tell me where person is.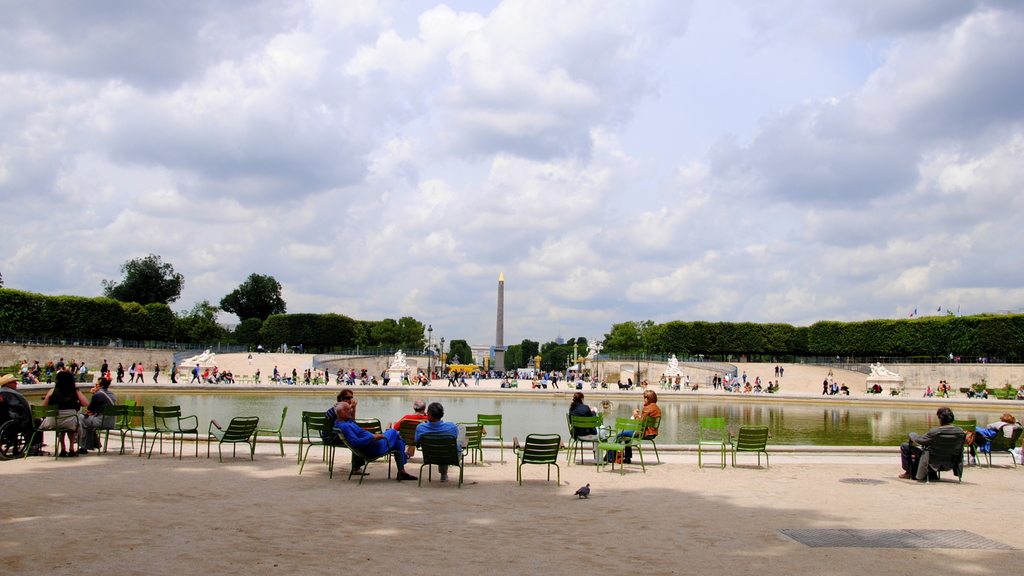
person is at [642, 379, 648, 389].
